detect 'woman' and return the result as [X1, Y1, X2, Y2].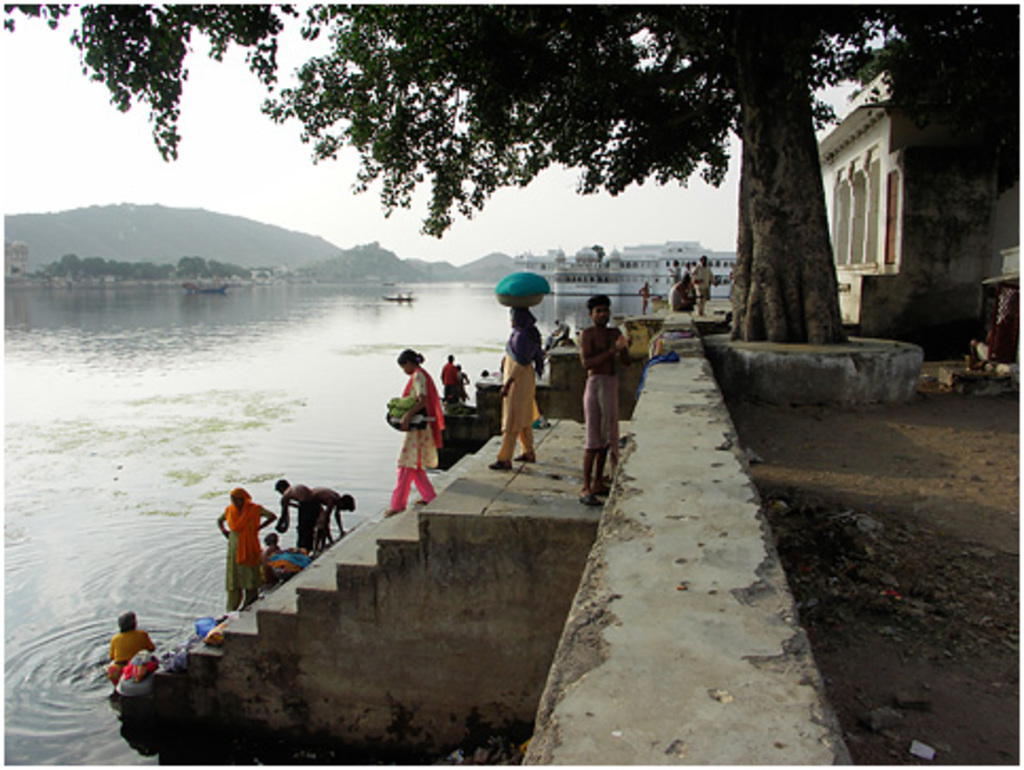
[212, 487, 275, 618].
